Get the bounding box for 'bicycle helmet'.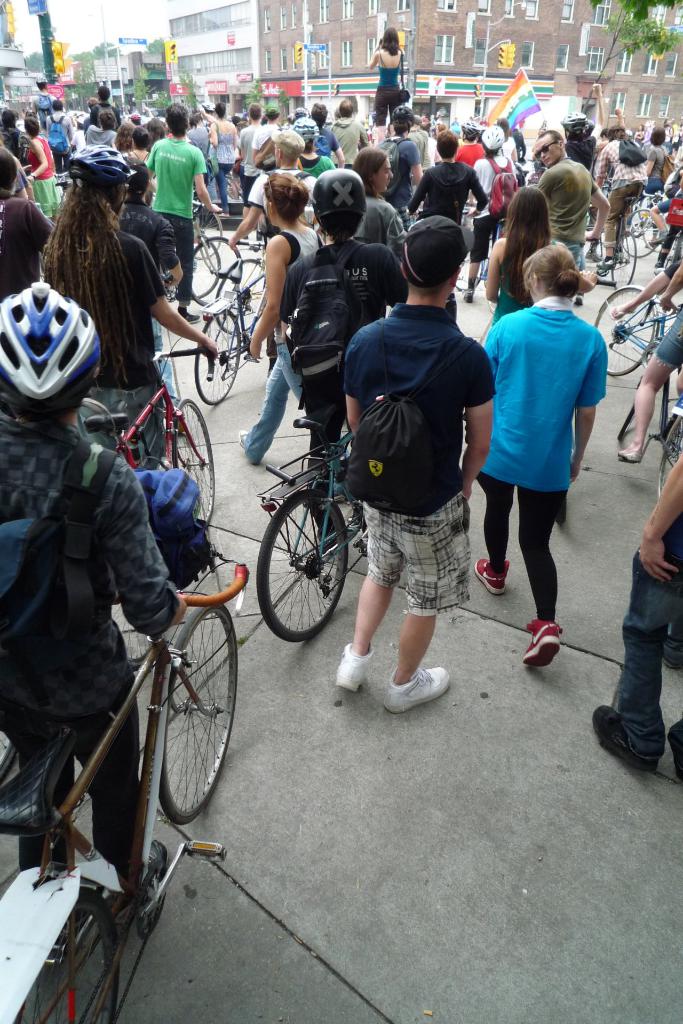
region(311, 162, 363, 216).
